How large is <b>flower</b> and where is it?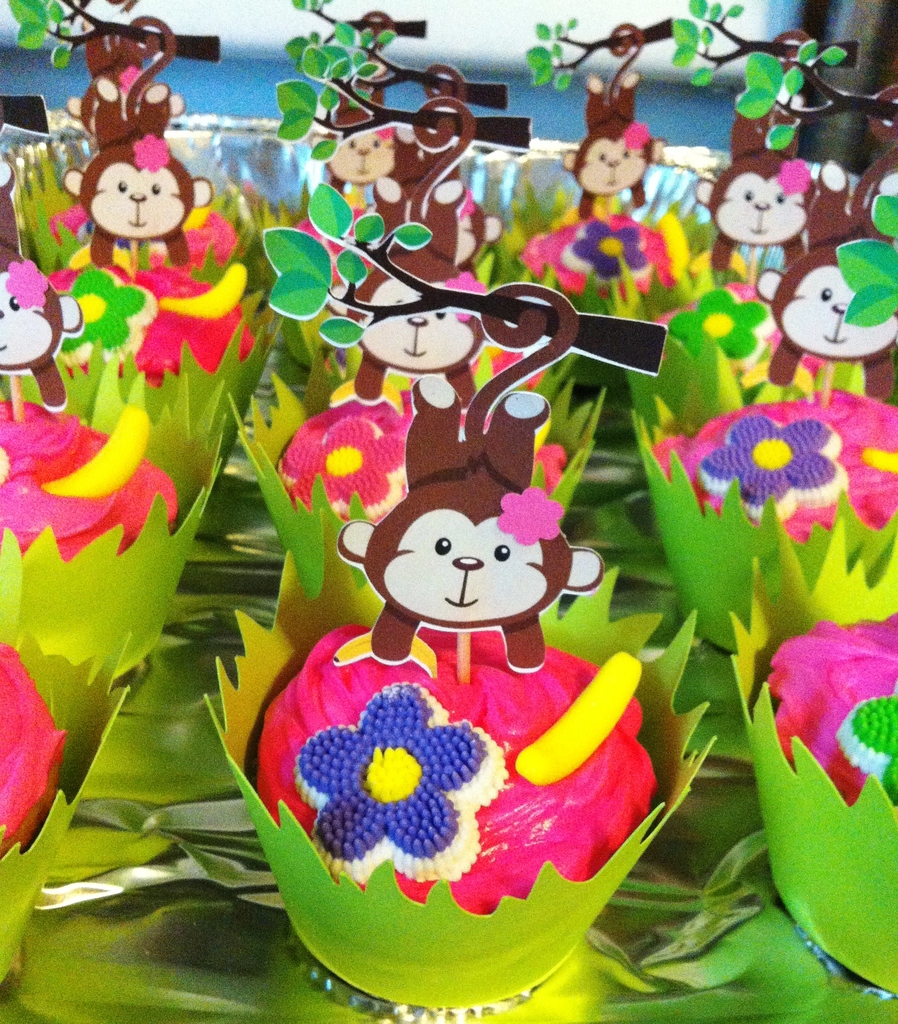
Bounding box: (291, 678, 504, 884).
